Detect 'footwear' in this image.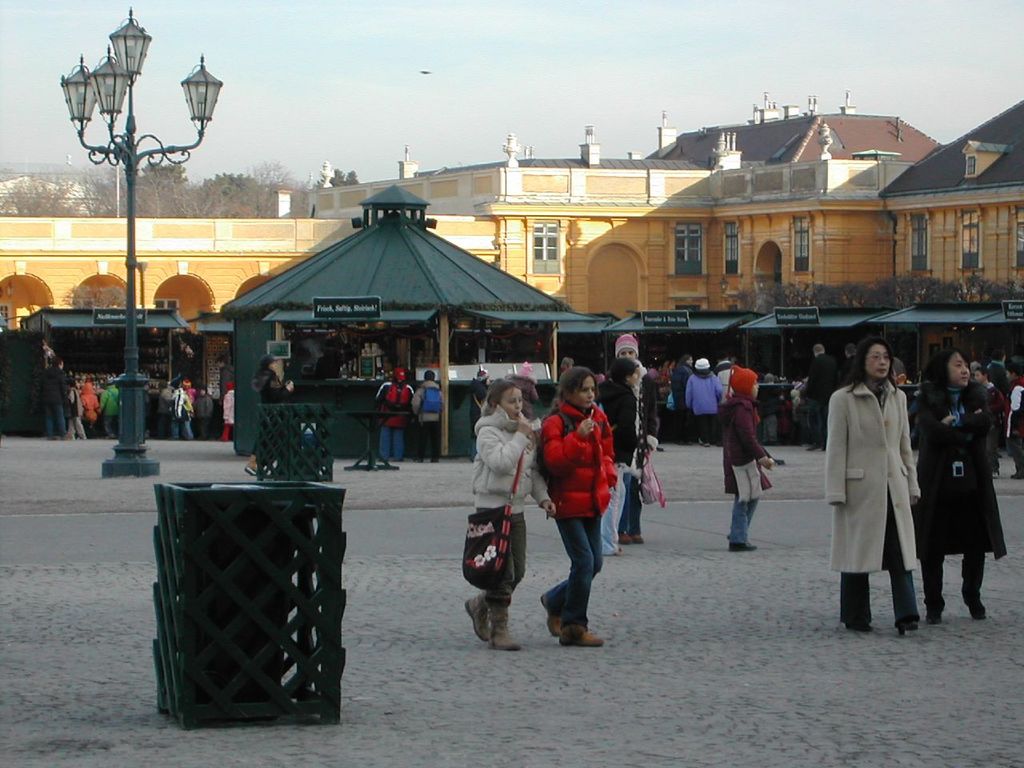
Detection: detection(554, 618, 602, 642).
